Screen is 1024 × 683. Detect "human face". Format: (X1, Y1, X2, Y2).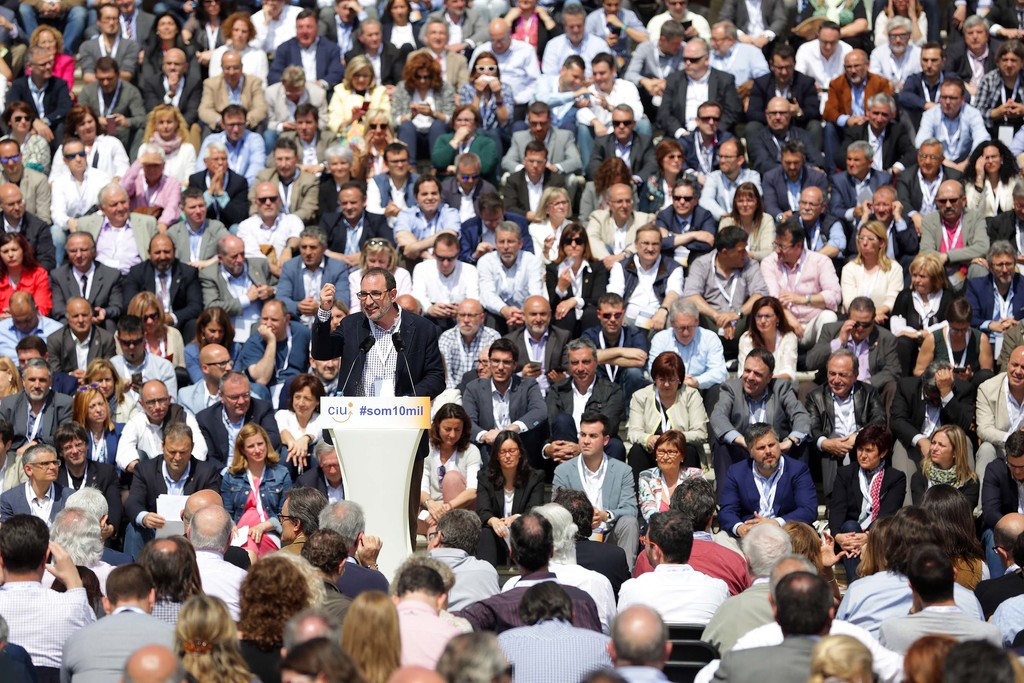
(853, 313, 872, 340).
